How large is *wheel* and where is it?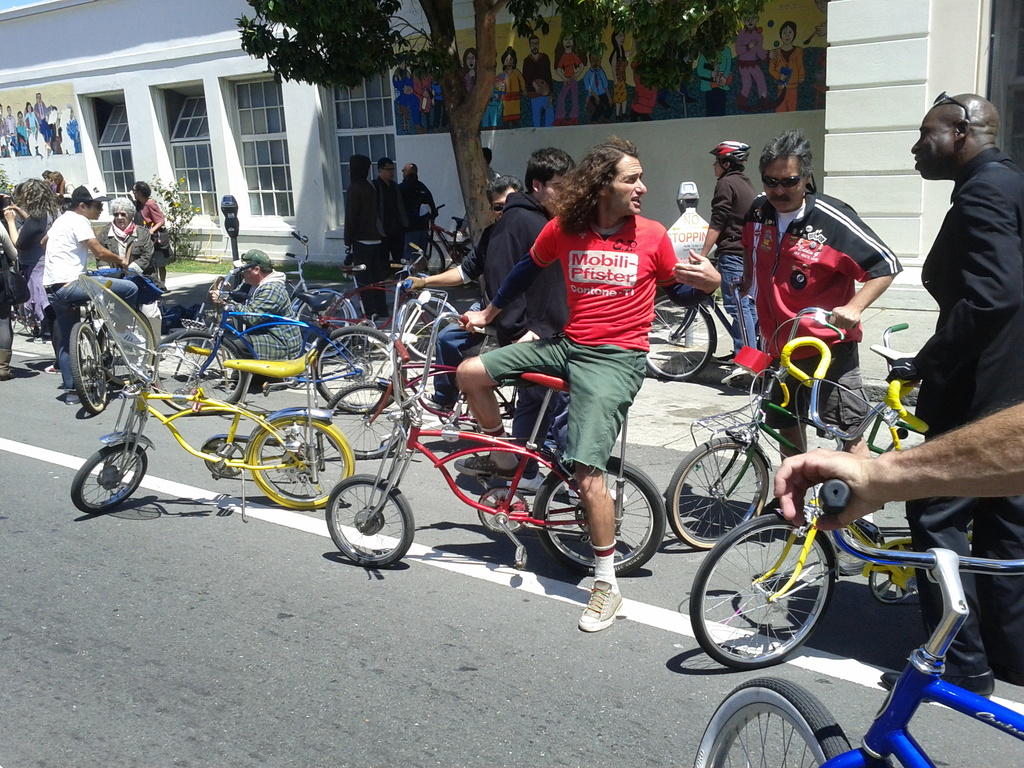
Bounding box: rect(693, 678, 856, 767).
